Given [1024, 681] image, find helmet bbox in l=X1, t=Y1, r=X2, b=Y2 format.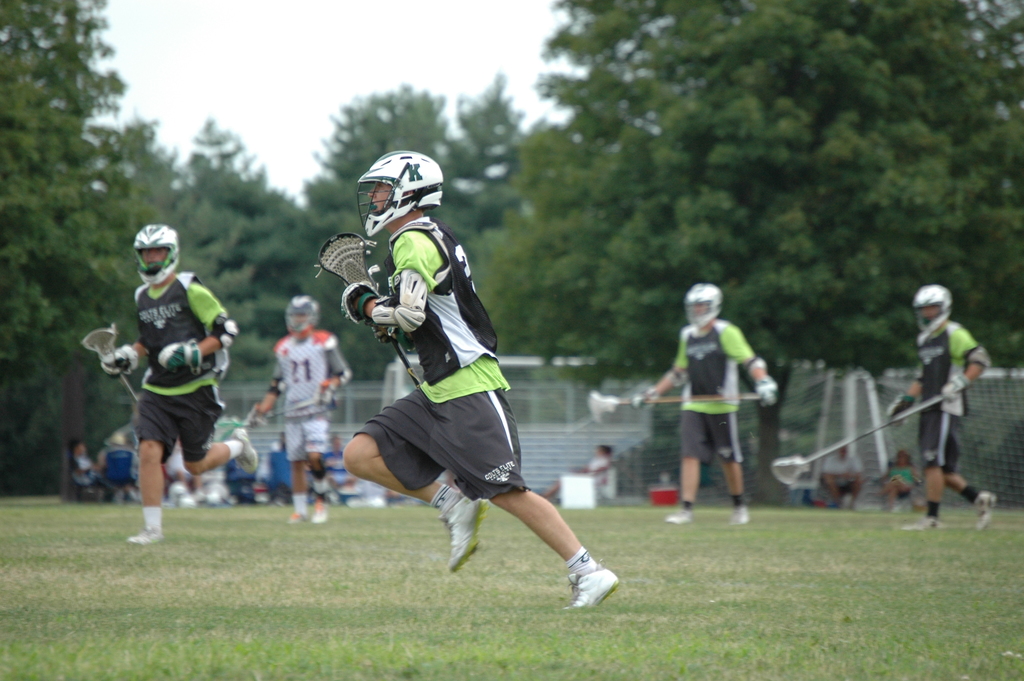
l=678, t=279, r=720, b=329.
